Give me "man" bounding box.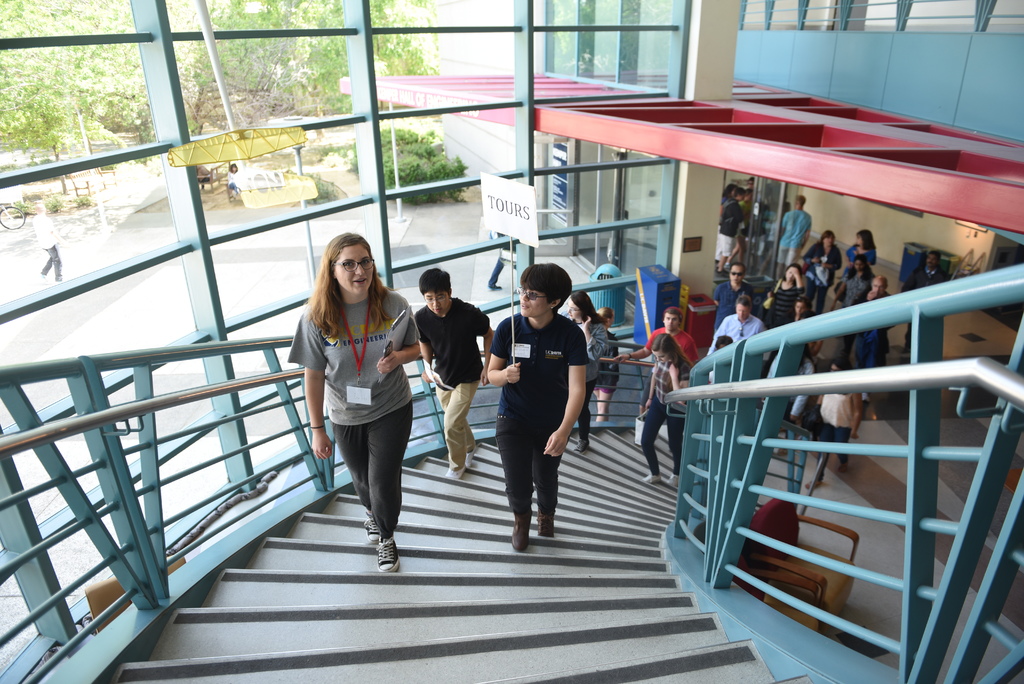
<box>710,262,757,327</box>.
